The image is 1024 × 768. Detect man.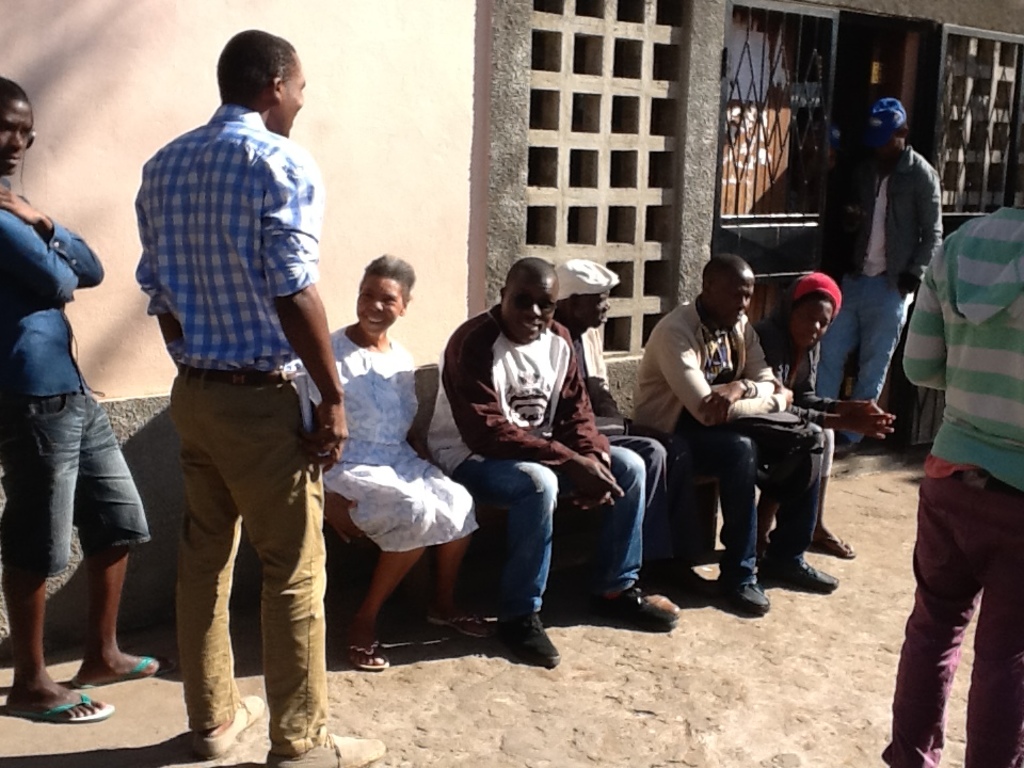
Detection: Rect(816, 96, 938, 459).
